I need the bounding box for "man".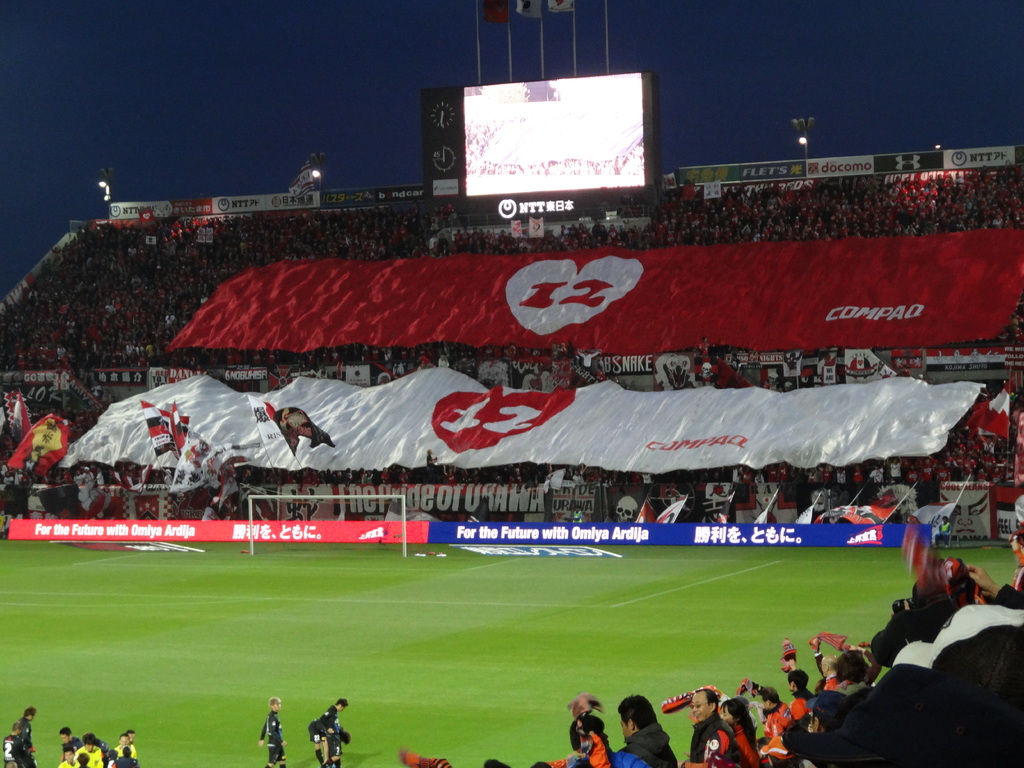
Here it is: bbox(111, 748, 140, 767).
